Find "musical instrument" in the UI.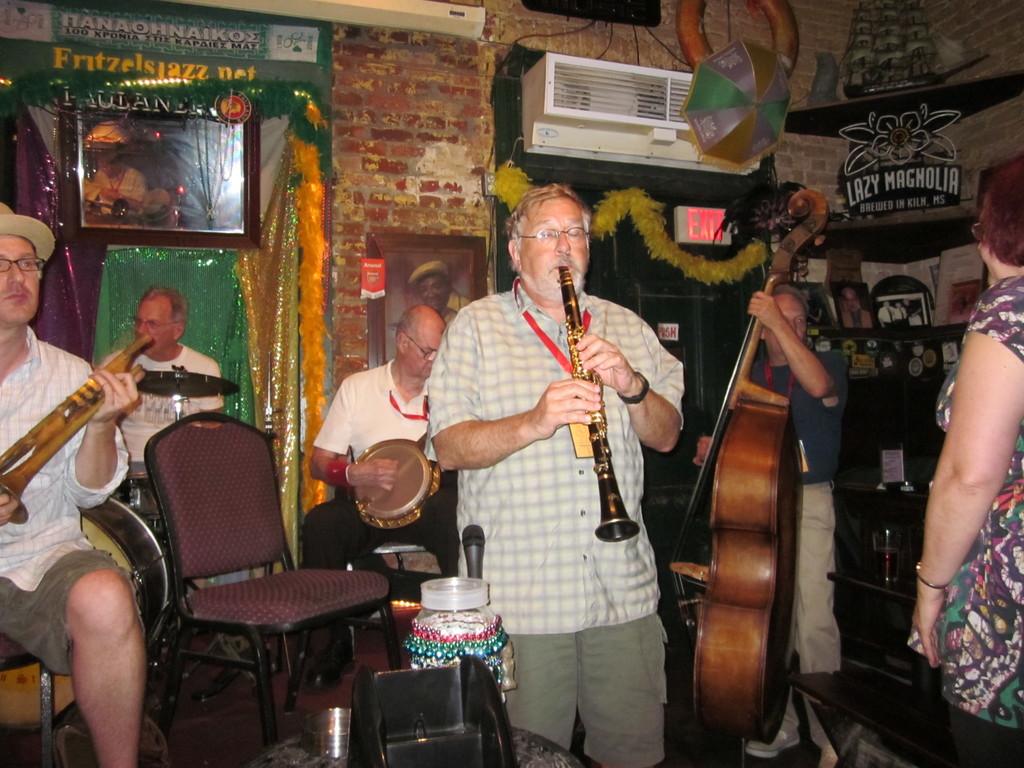
UI element at <bbox>559, 264, 643, 550</bbox>.
